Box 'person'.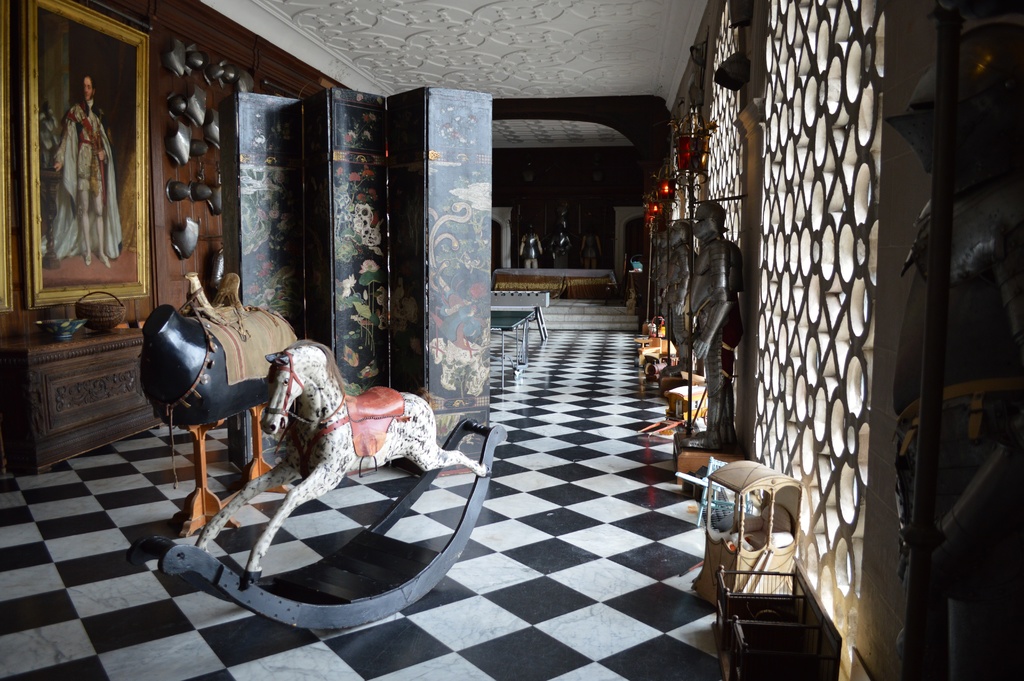
x1=686, y1=191, x2=744, y2=453.
